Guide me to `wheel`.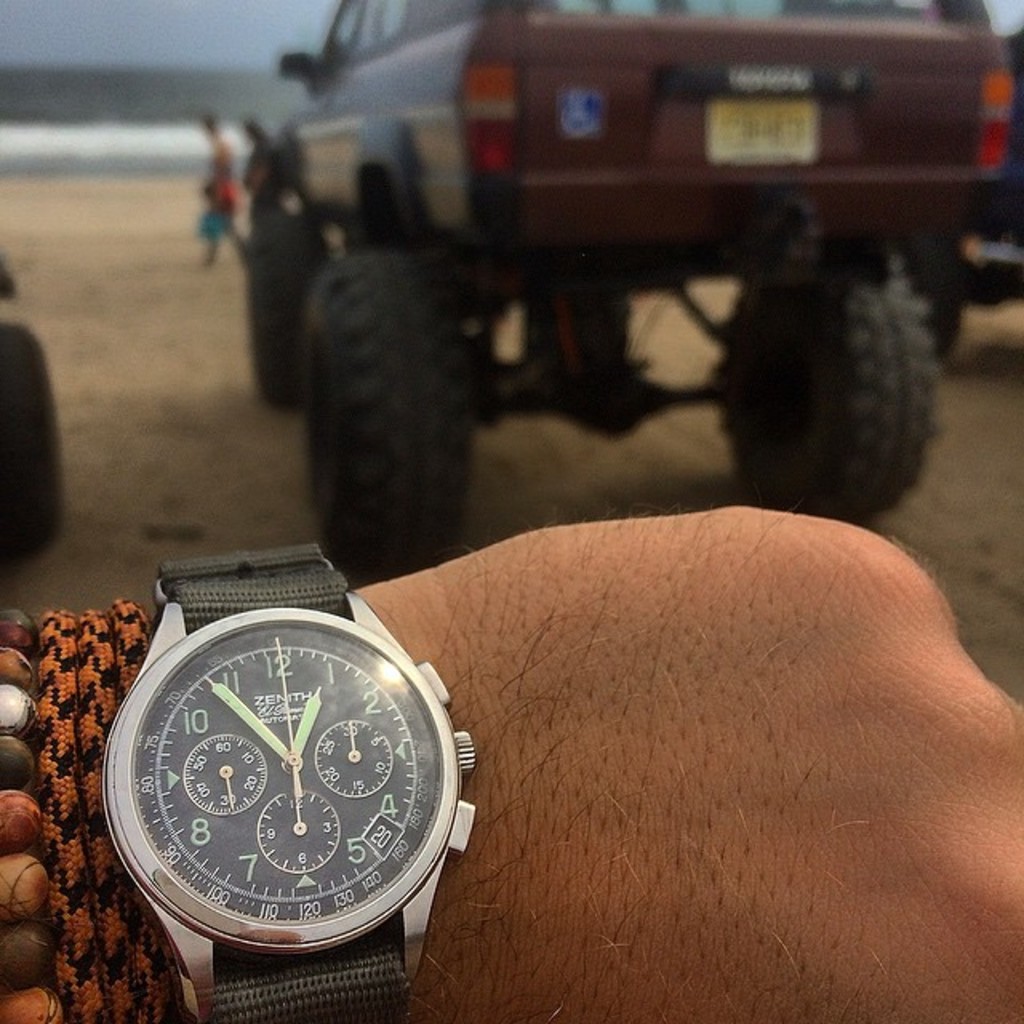
Guidance: rect(726, 258, 971, 517).
